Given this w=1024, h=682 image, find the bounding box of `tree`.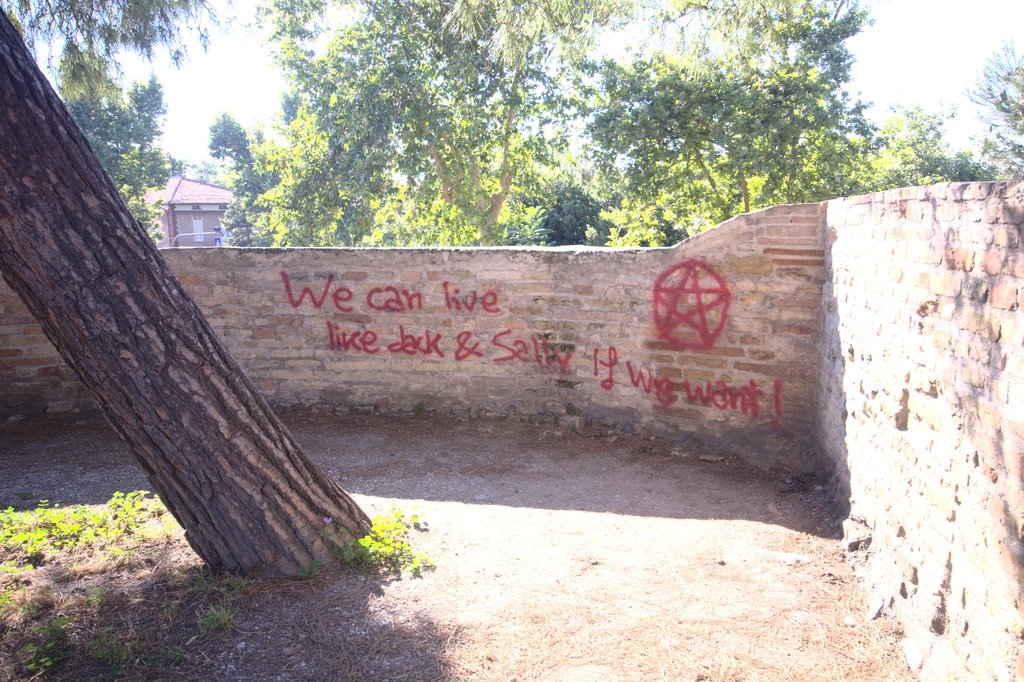
rect(871, 107, 966, 190).
